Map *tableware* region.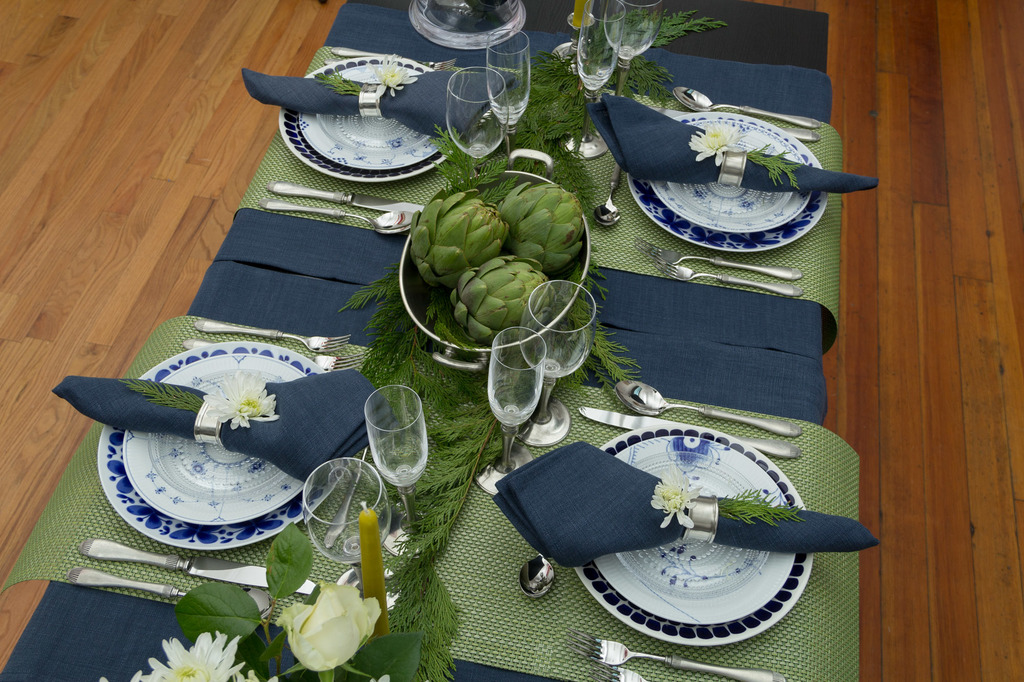
Mapped to [518, 552, 556, 603].
